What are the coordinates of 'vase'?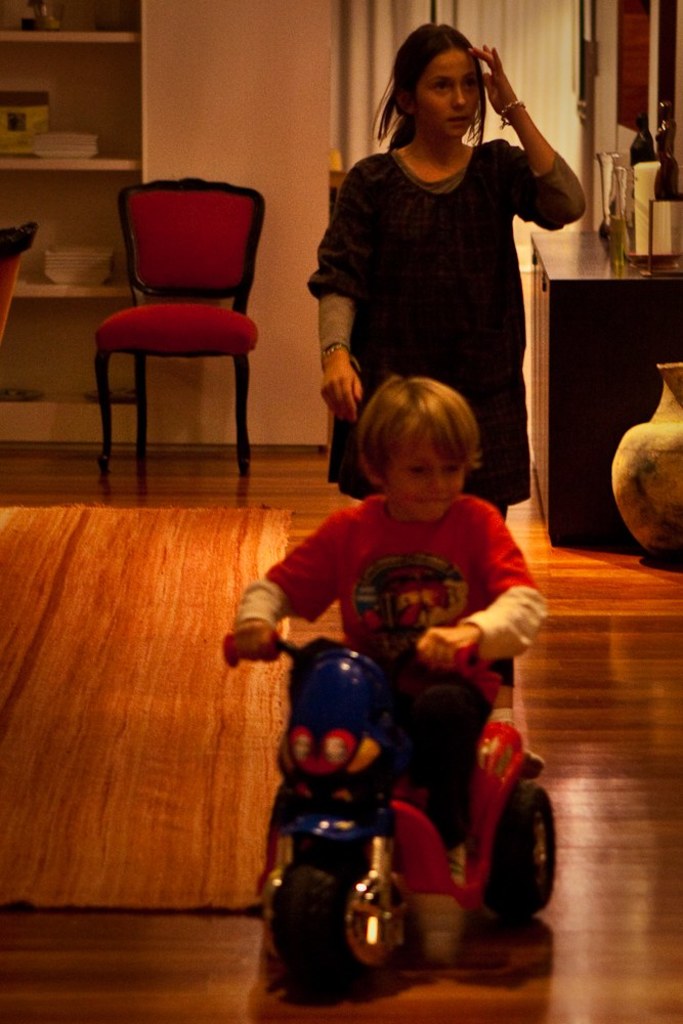
pyautogui.locateOnScreen(609, 360, 682, 564).
